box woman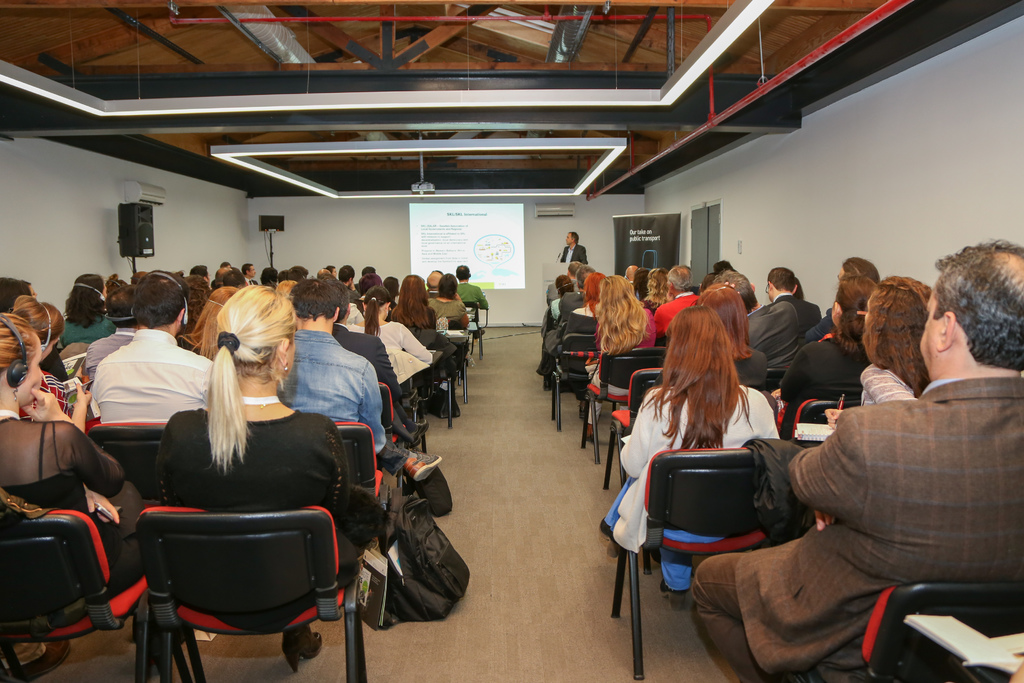
Rect(564, 267, 610, 419)
